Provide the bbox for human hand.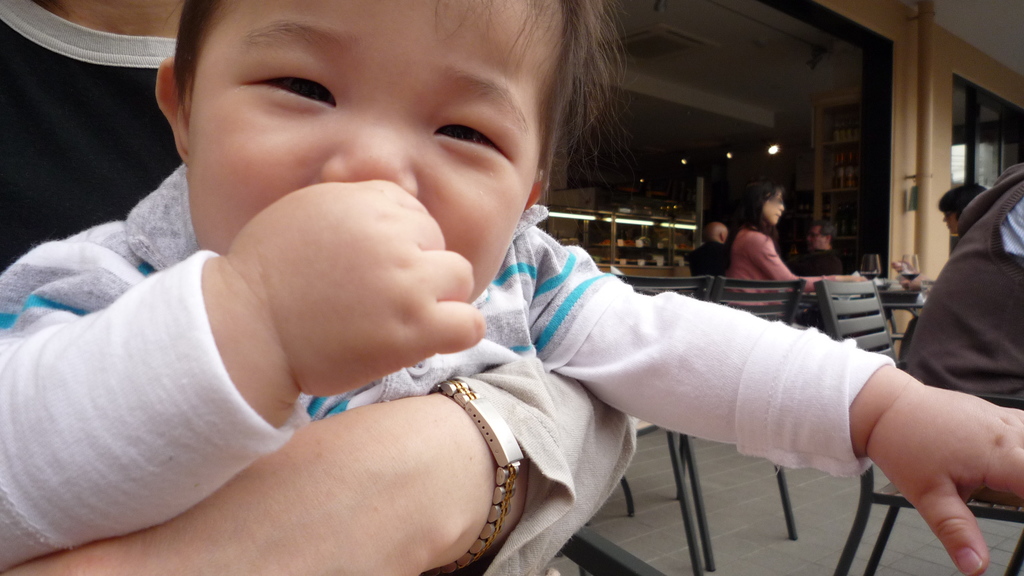
889:254:915:277.
